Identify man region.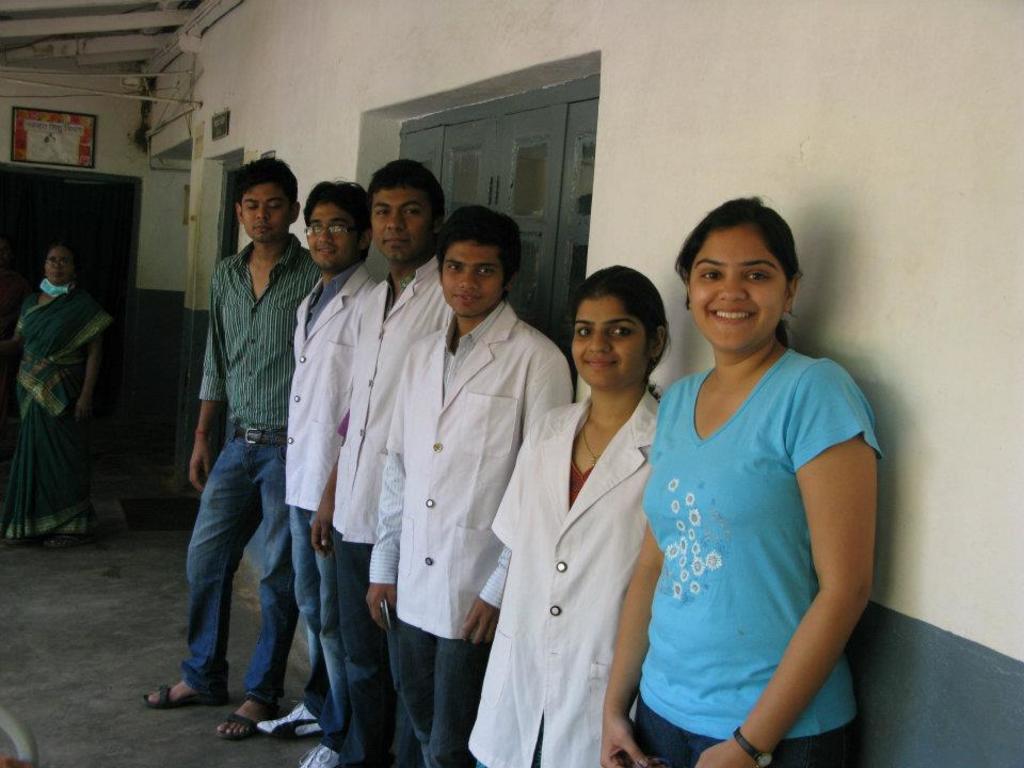
Region: crop(310, 157, 449, 767).
